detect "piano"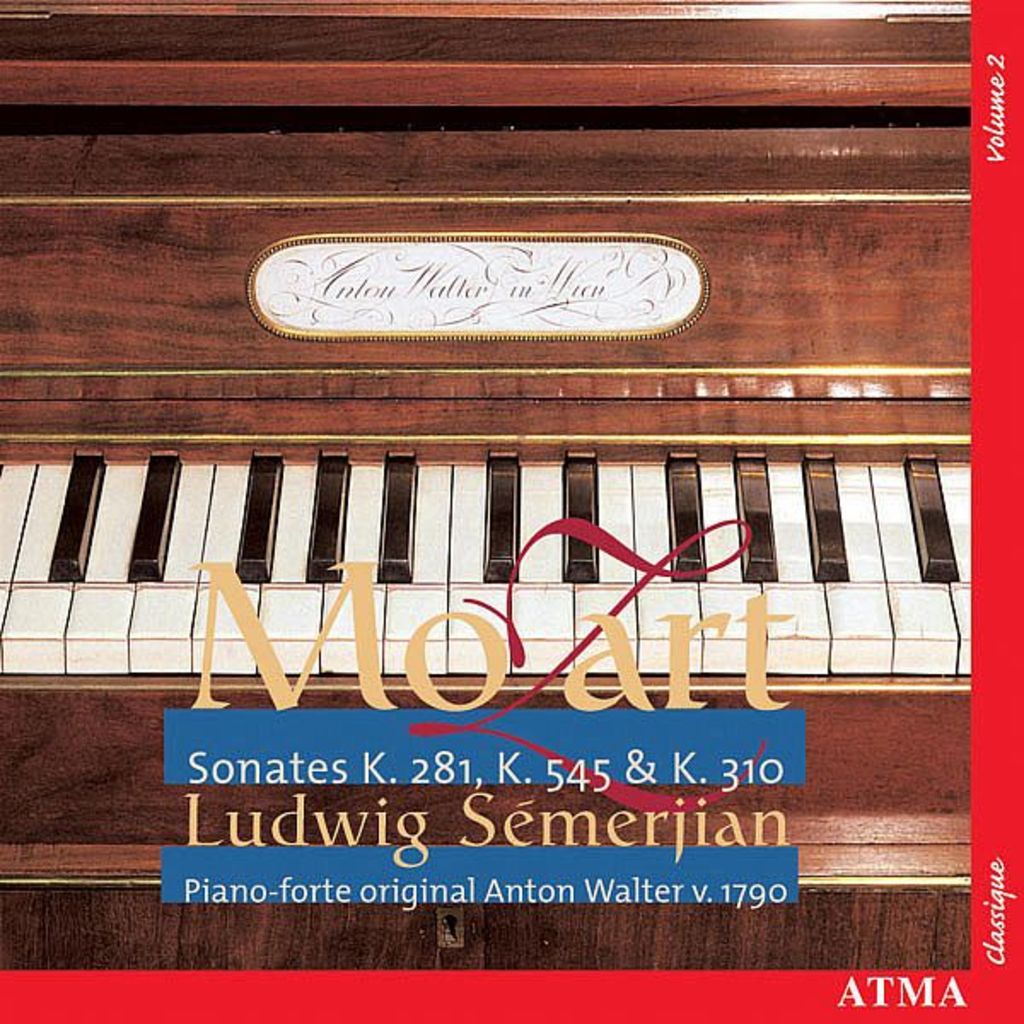
{"left": 3, "top": 0, "right": 969, "bottom": 973}
